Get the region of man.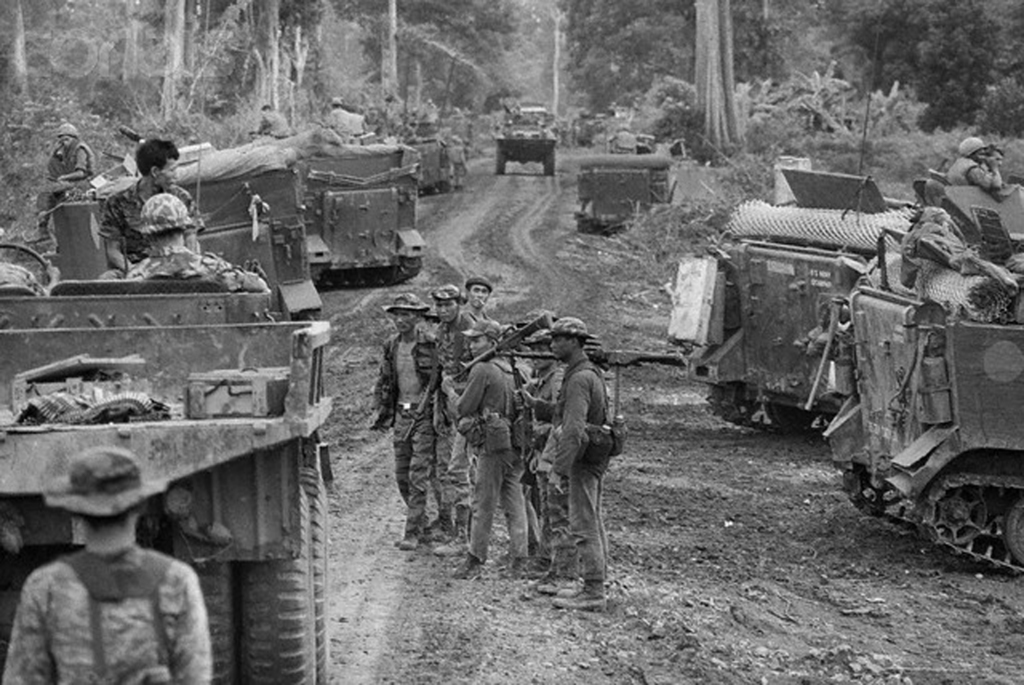
420:283:477:538.
